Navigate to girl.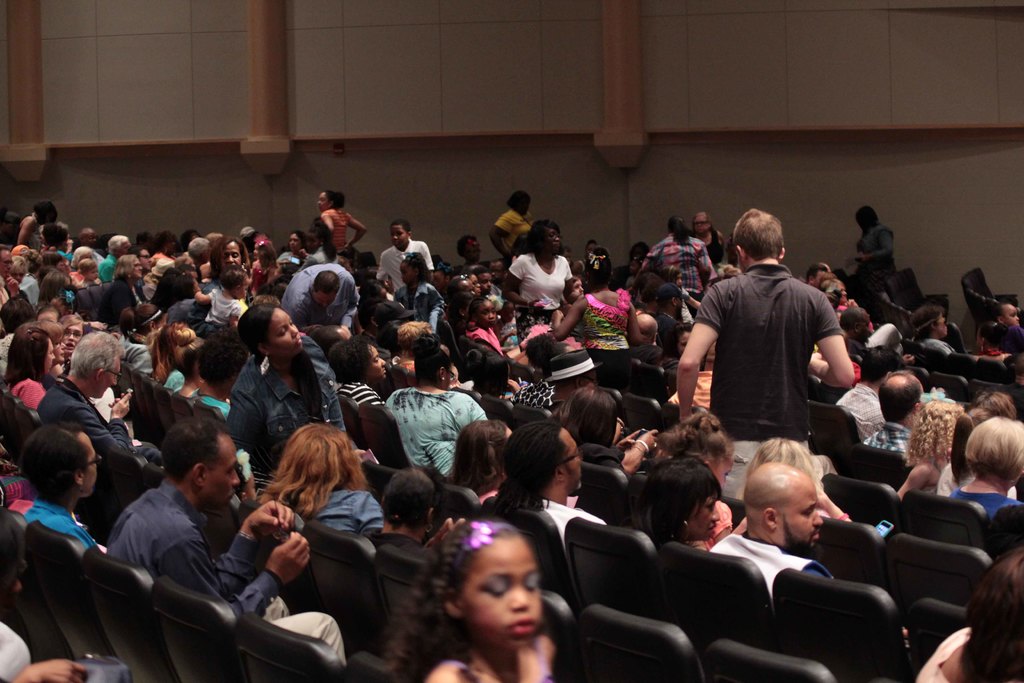
Navigation target: bbox(556, 245, 637, 329).
